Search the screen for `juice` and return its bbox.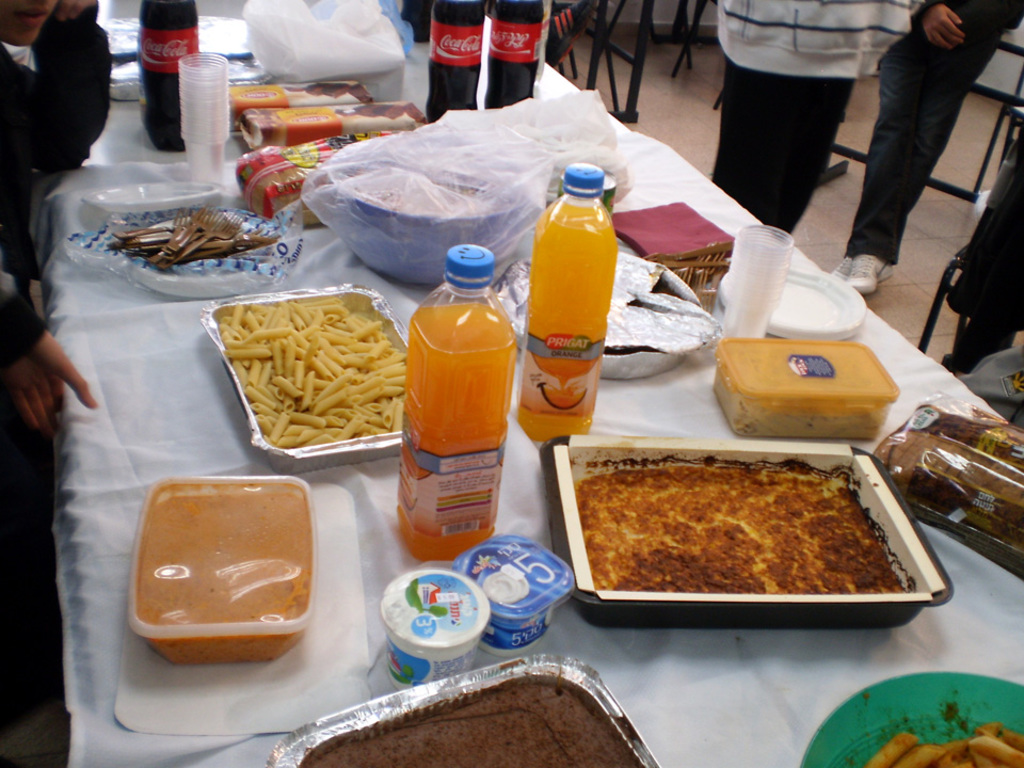
Found: box=[139, 0, 199, 151].
